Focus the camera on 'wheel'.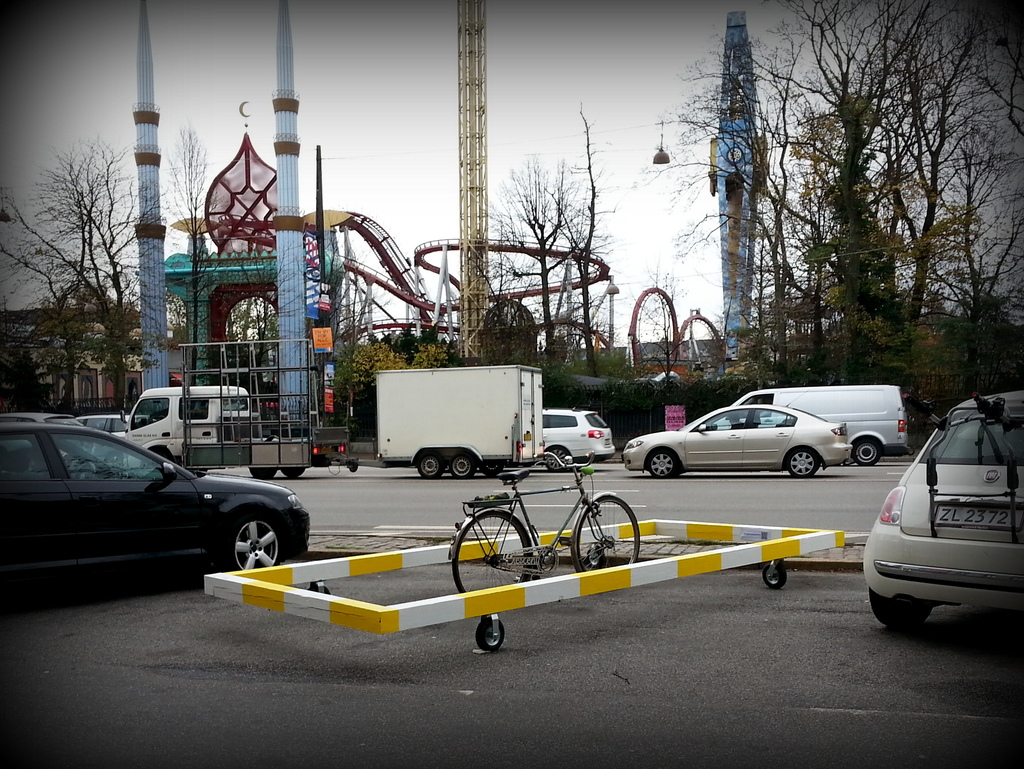
Focus region: select_region(546, 446, 567, 470).
